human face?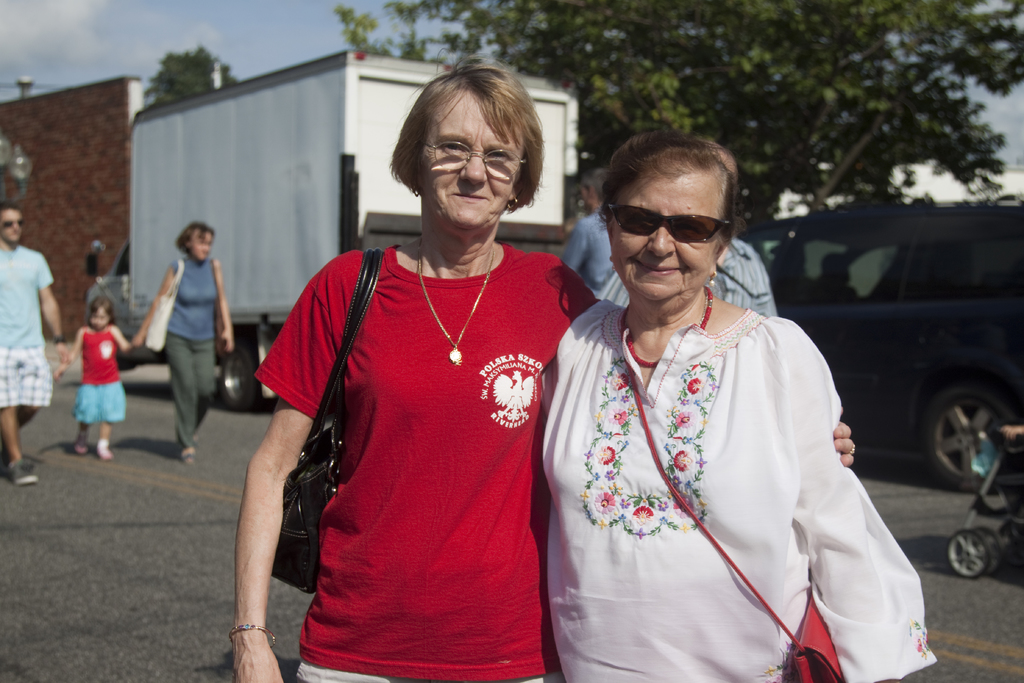
left=412, top=92, right=519, bottom=235
